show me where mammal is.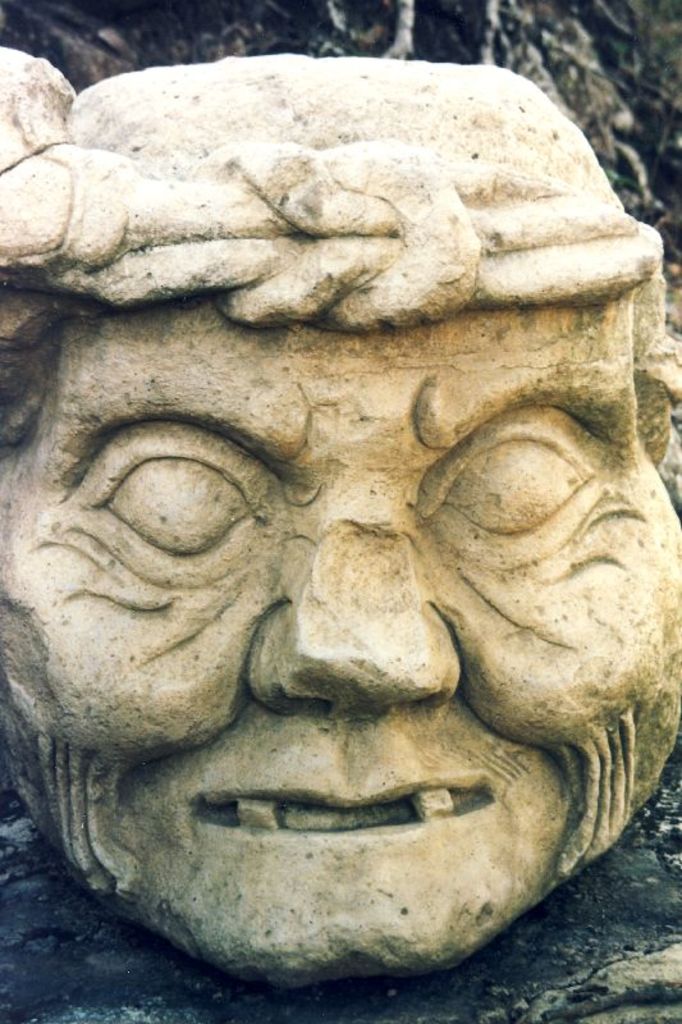
mammal is at region(5, 37, 670, 998).
